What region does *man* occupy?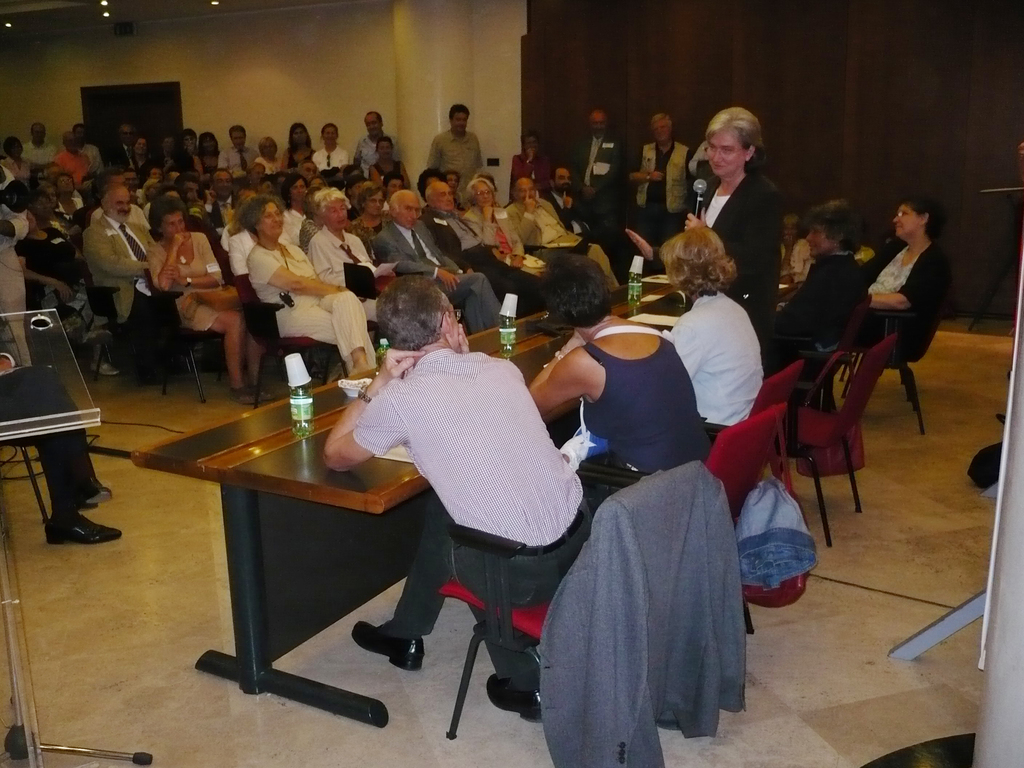
bbox=(213, 116, 253, 180).
